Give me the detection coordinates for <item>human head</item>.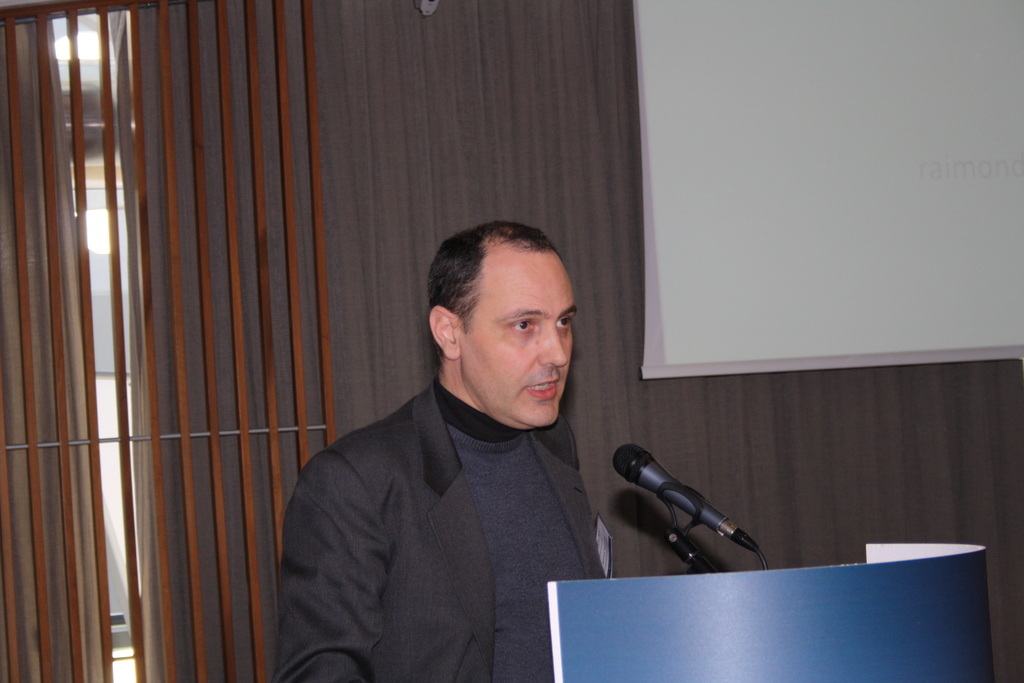
426/220/575/429.
